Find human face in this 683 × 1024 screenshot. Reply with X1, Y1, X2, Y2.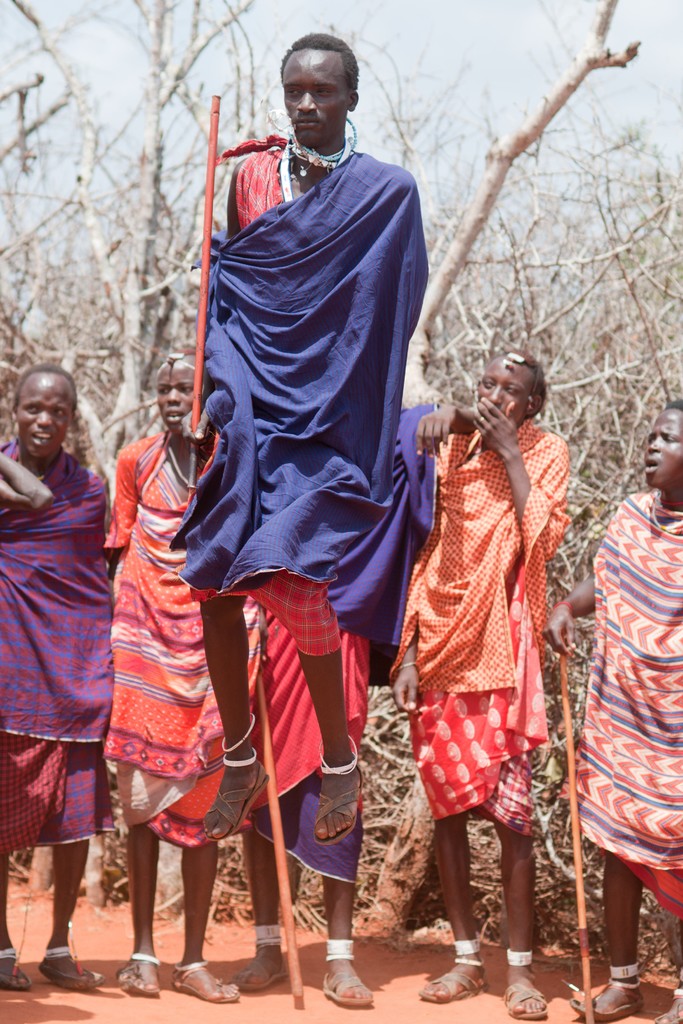
19, 378, 68, 464.
